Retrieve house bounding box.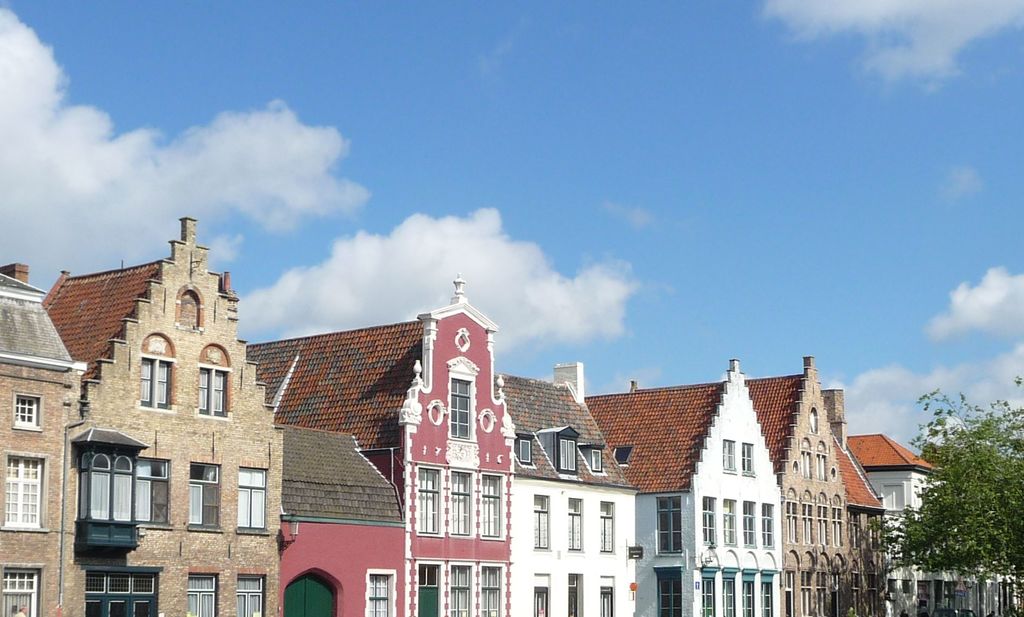
Bounding box: detection(840, 367, 899, 616).
